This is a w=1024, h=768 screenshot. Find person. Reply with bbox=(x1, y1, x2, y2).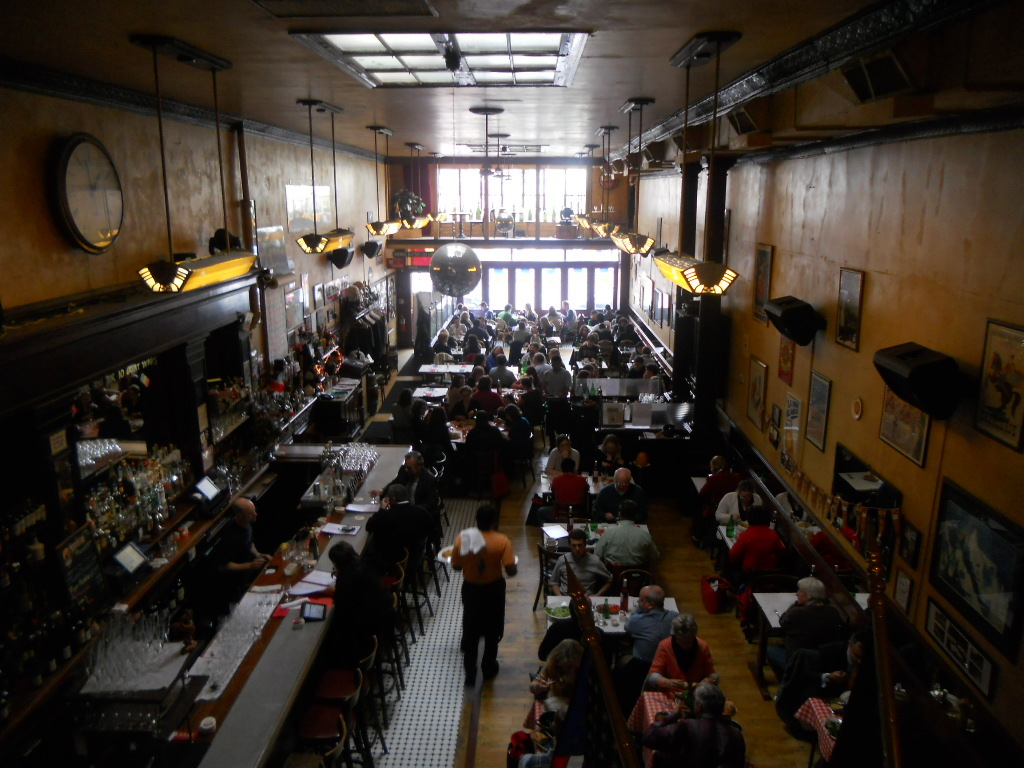
bbox=(444, 493, 511, 710).
